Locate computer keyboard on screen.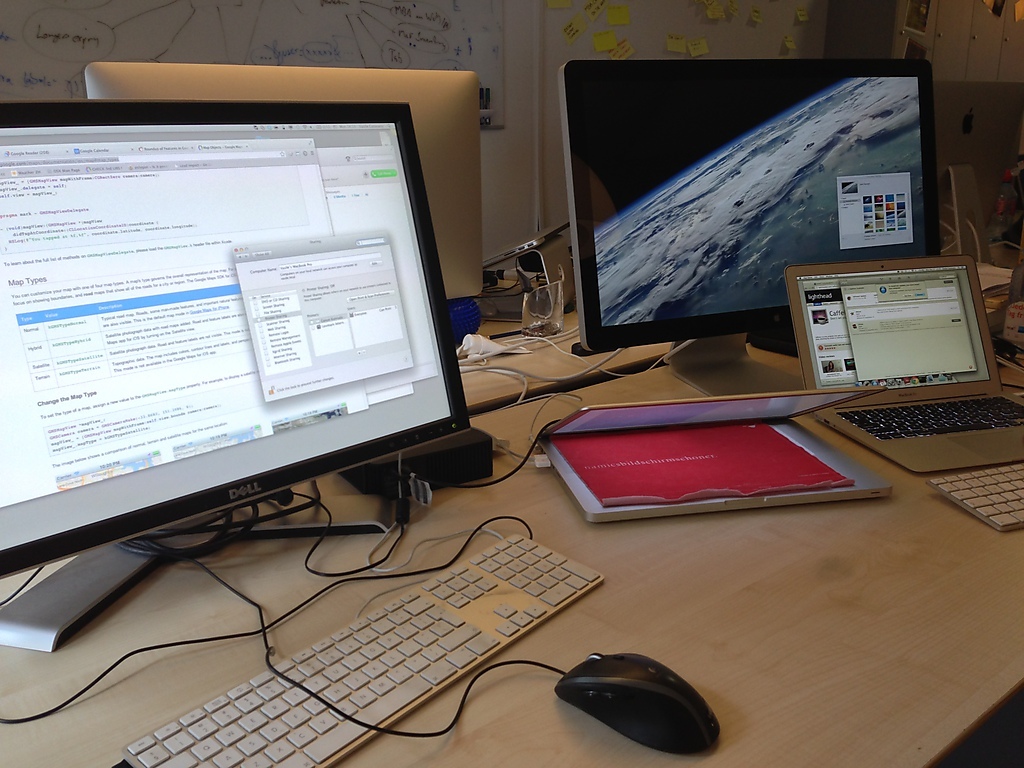
On screen at x1=925, y1=464, x2=1023, y2=529.
